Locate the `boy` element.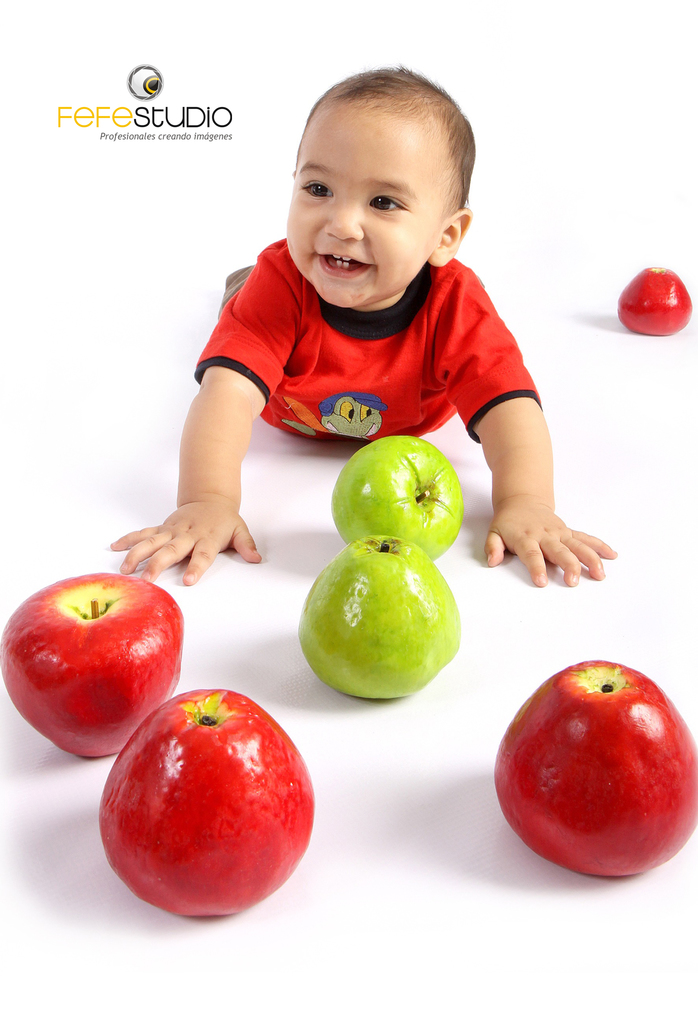
Element bbox: [left=110, top=105, right=601, bottom=681].
